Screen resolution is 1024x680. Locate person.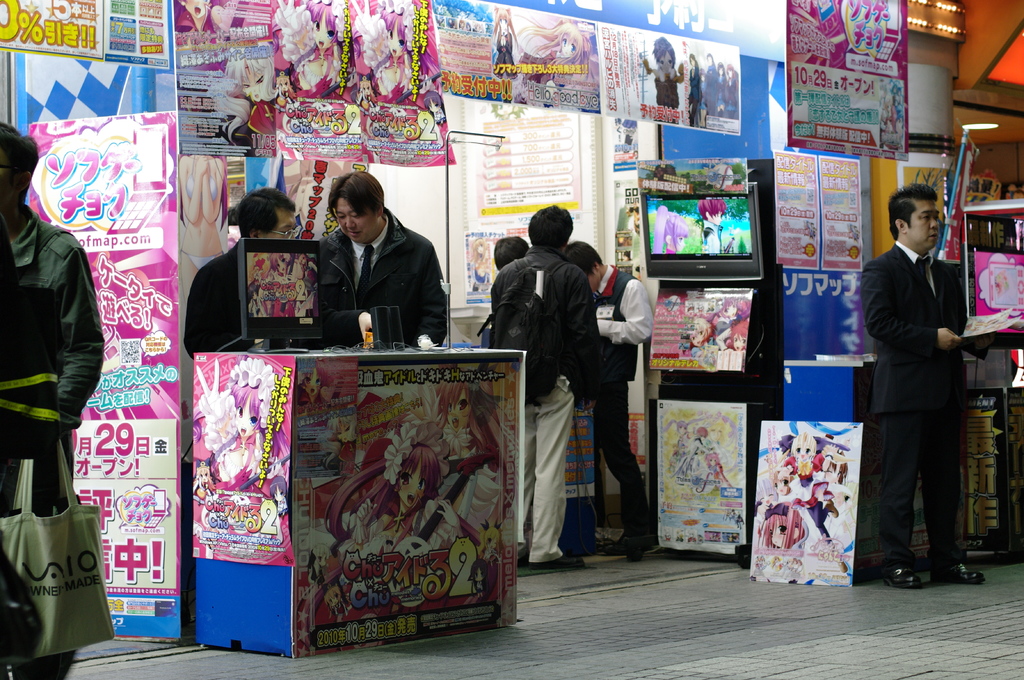
[x1=189, y1=465, x2=211, y2=498].
